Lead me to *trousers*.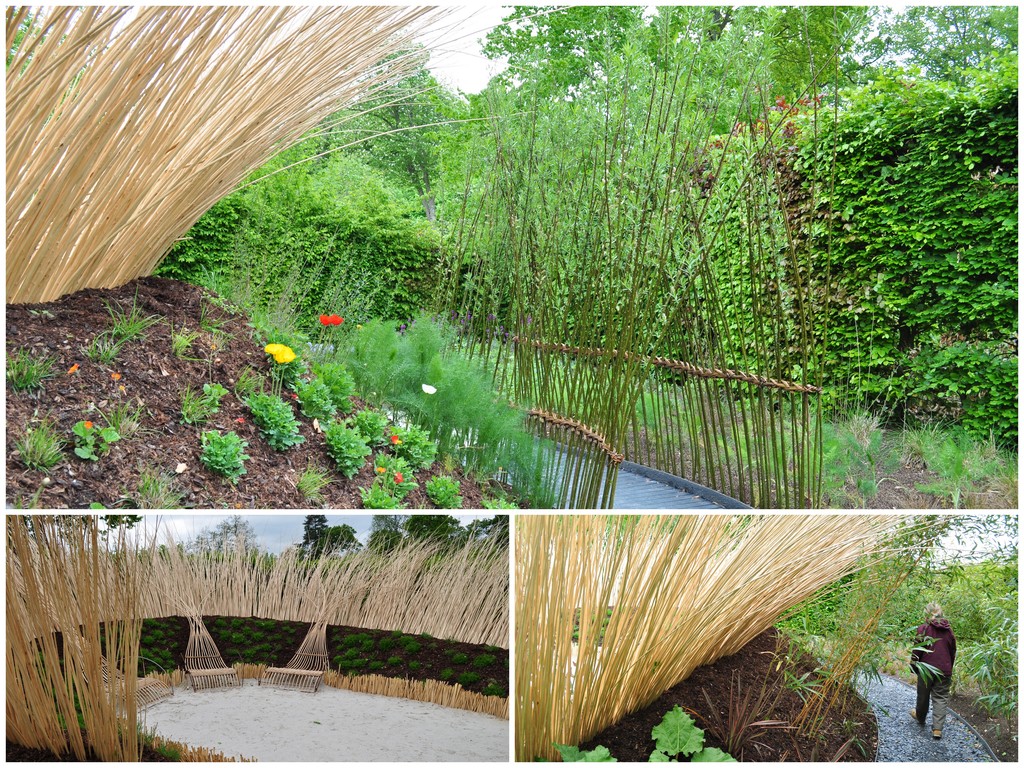
Lead to box(906, 685, 948, 728).
